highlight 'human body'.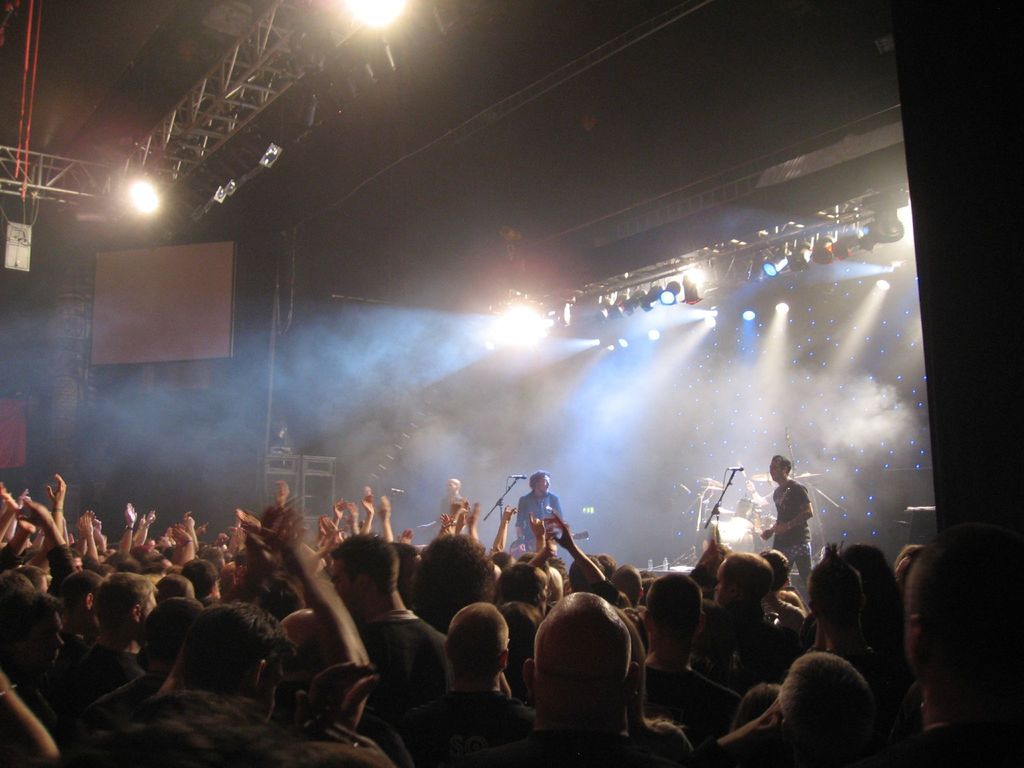
Highlighted region: Rect(439, 475, 468, 513).
